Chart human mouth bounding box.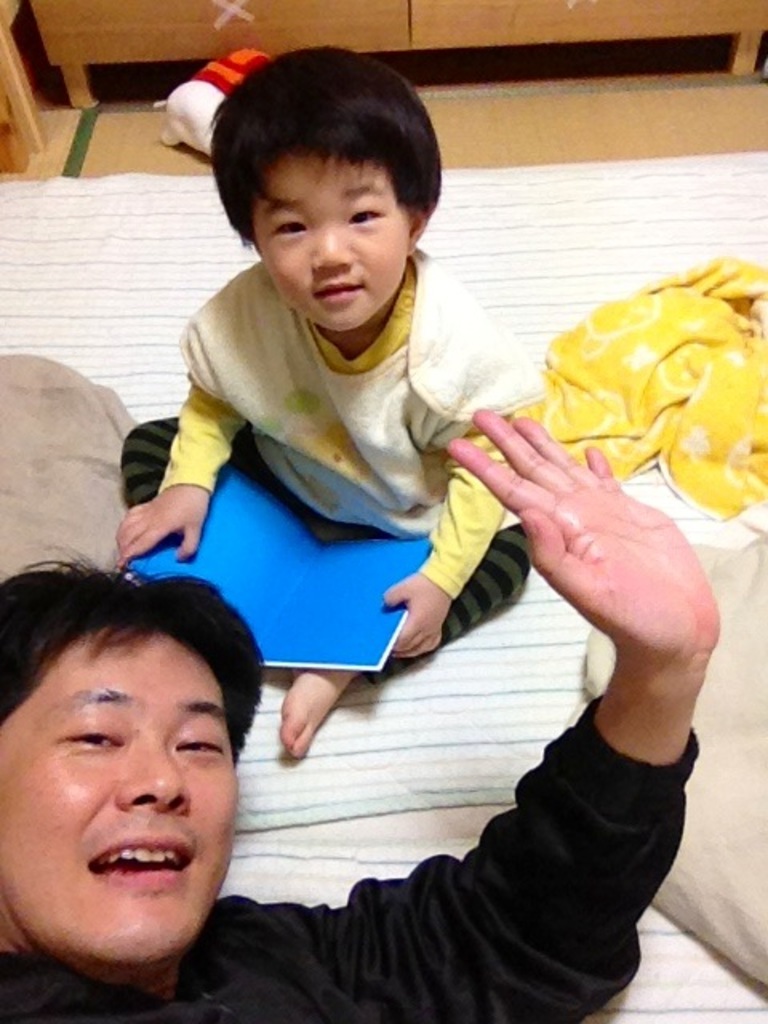
Charted: l=86, t=835, r=202, b=894.
